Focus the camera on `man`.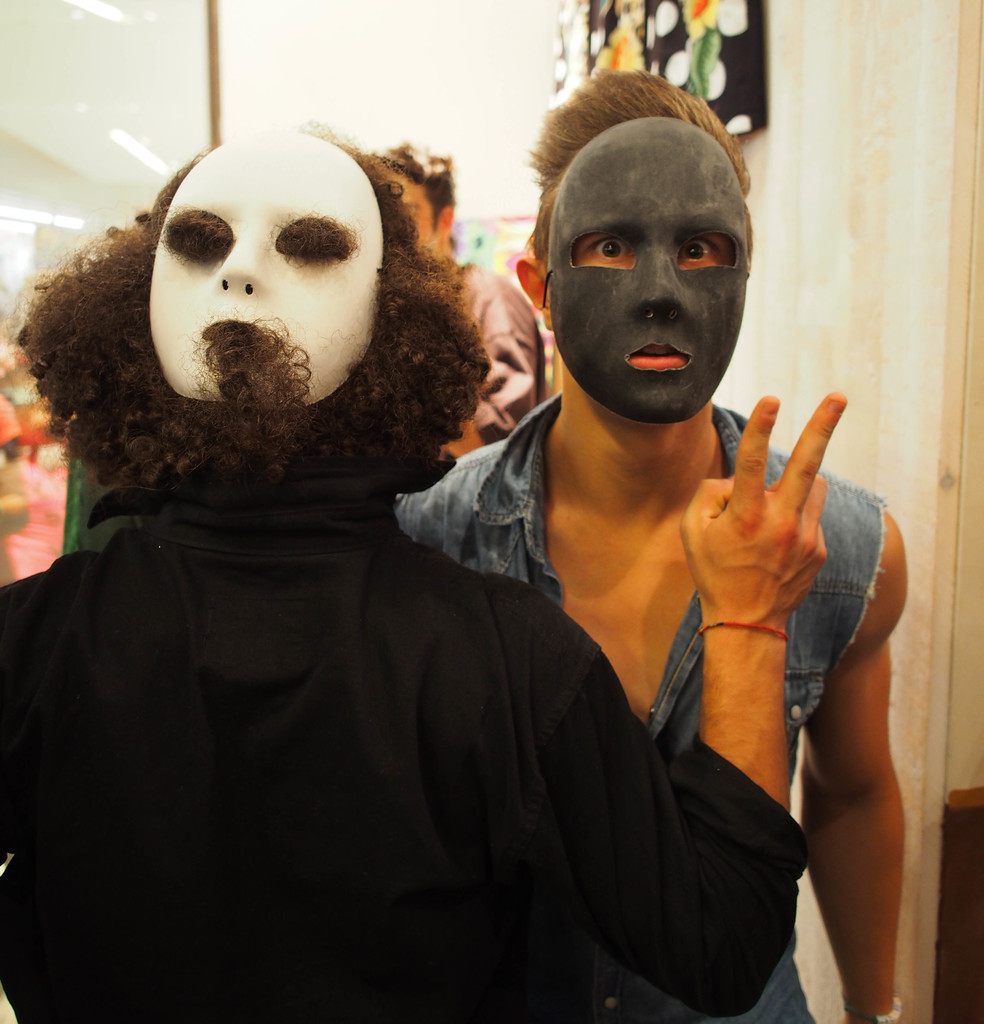
Focus region: rect(392, 63, 915, 1023).
